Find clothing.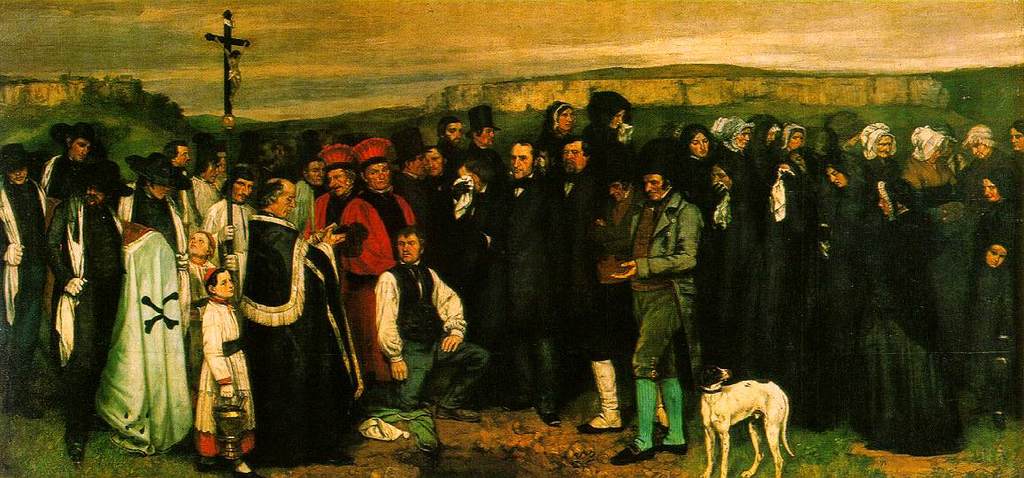
197,305,258,451.
